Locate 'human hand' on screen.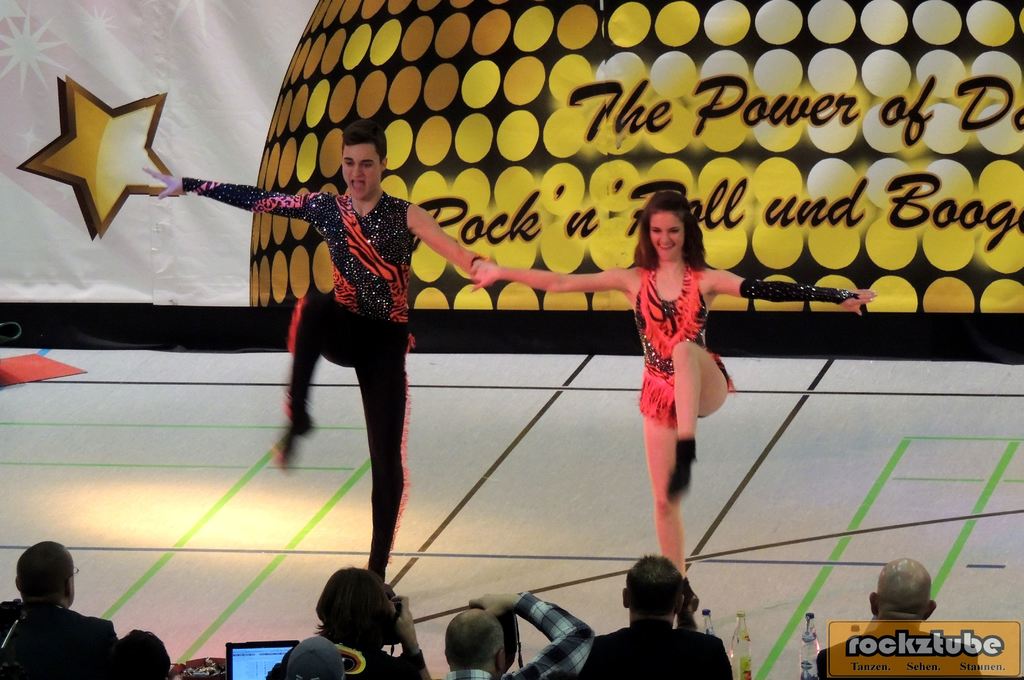
On screen at box=[842, 288, 877, 316].
